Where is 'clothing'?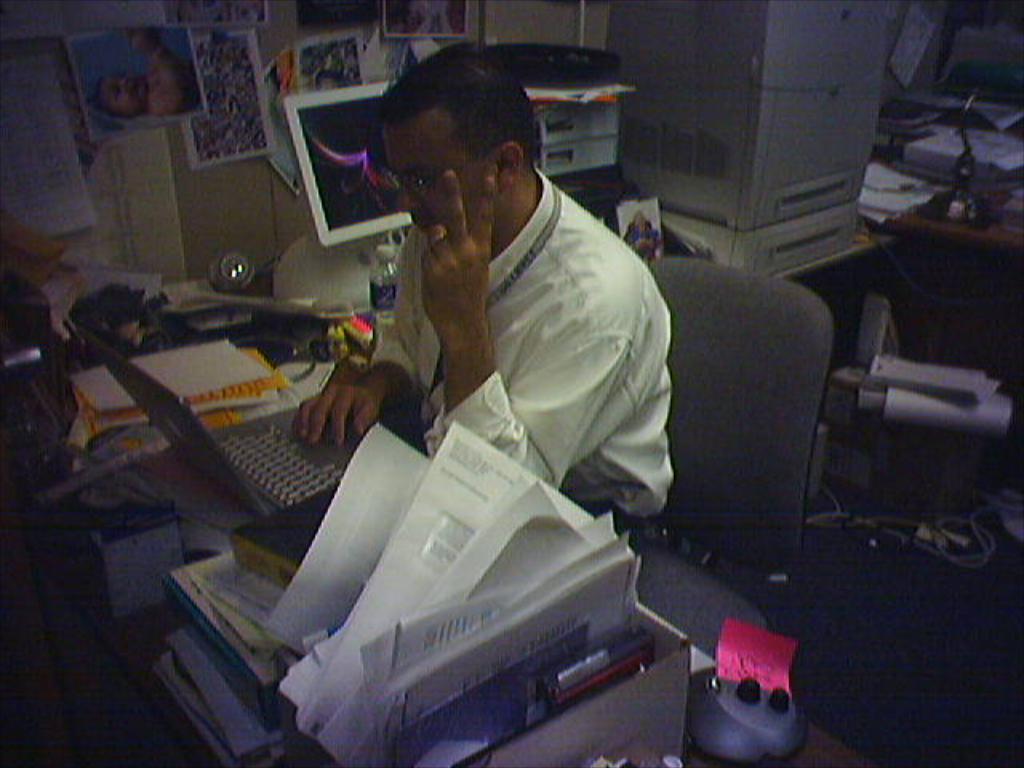
pyautogui.locateOnScreen(344, 125, 682, 510).
